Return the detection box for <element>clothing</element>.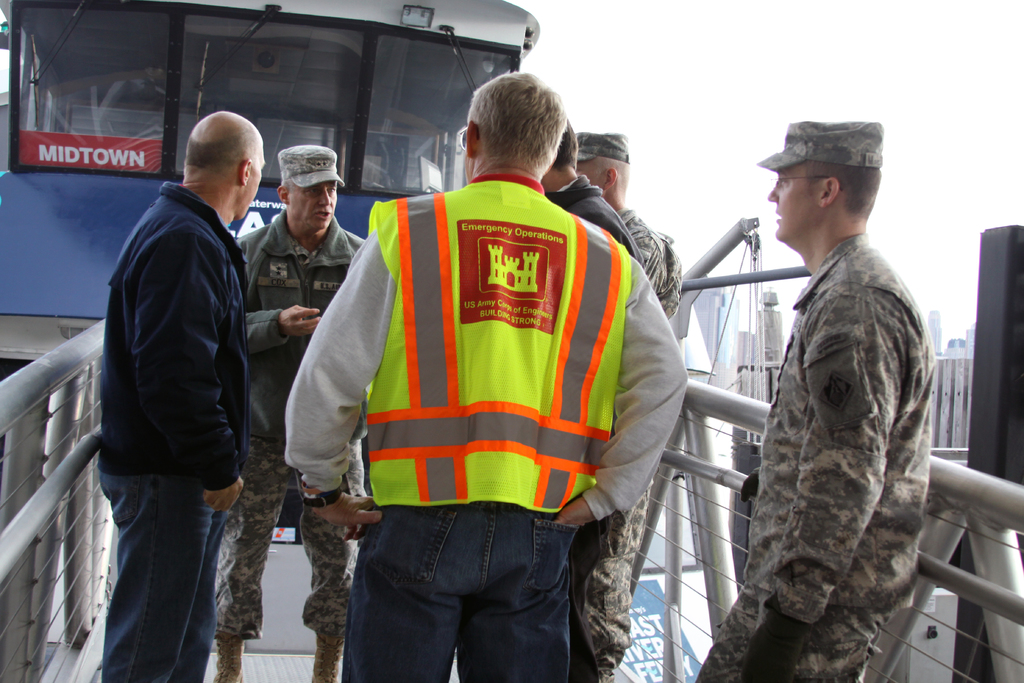
{"left": 283, "top": 173, "right": 687, "bottom": 682}.
